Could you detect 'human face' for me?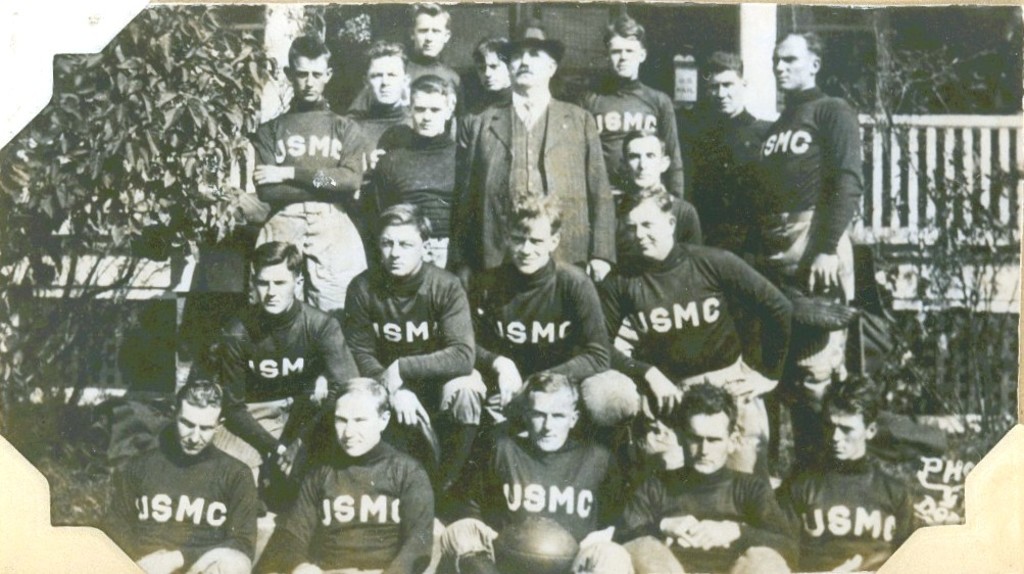
Detection result: <region>289, 52, 325, 103</region>.
